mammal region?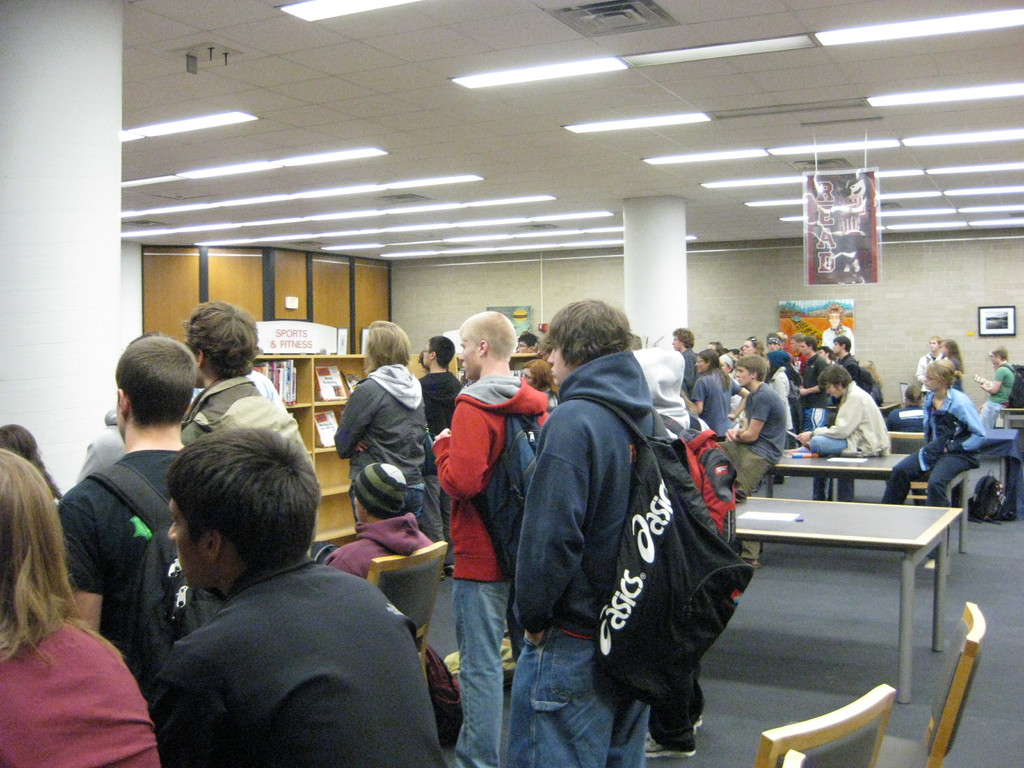
{"left": 821, "top": 300, "right": 854, "bottom": 353}
